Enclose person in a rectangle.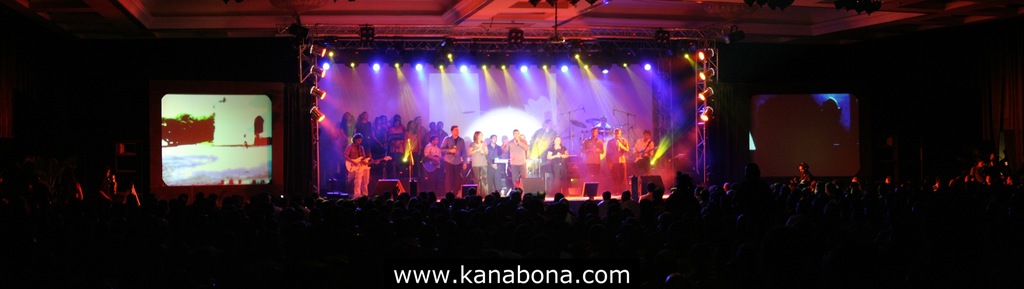
Rect(598, 123, 629, 205).
